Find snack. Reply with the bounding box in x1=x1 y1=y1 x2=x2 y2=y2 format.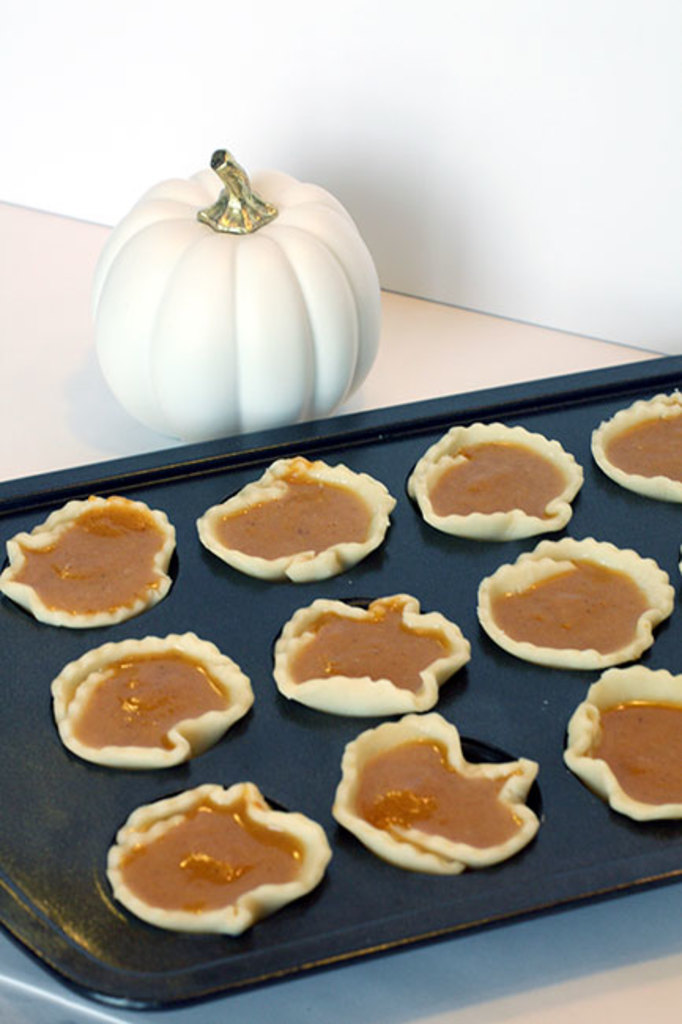
x1=575 y1=383 x2=680 y2=503.
